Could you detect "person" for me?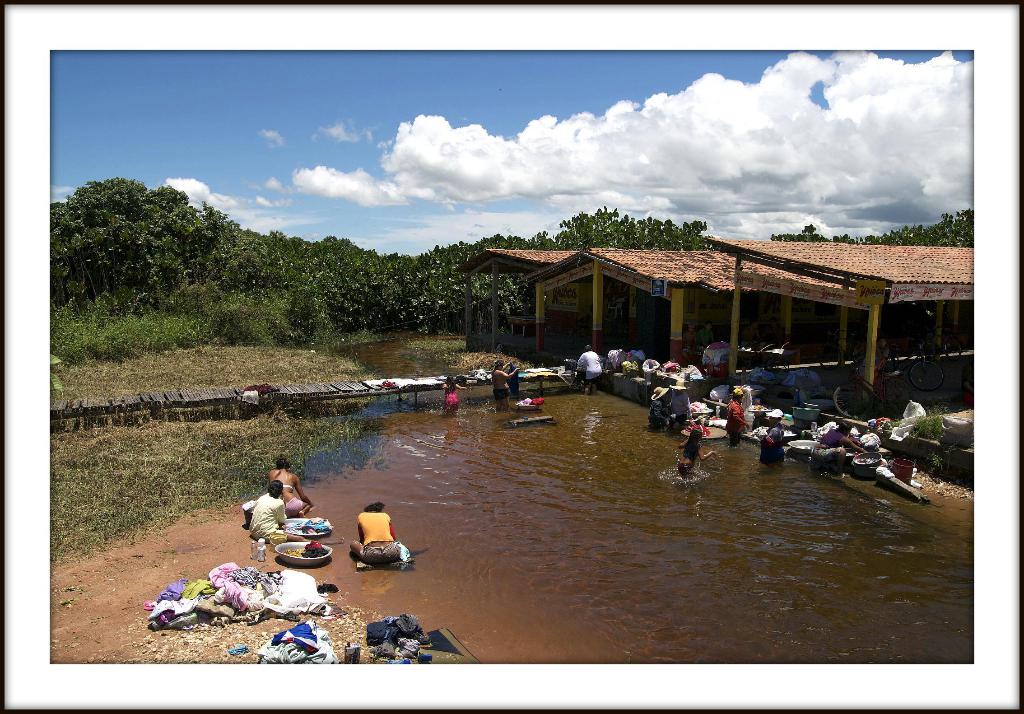
Detection result: bbox=(444, 377, 473, 423).
